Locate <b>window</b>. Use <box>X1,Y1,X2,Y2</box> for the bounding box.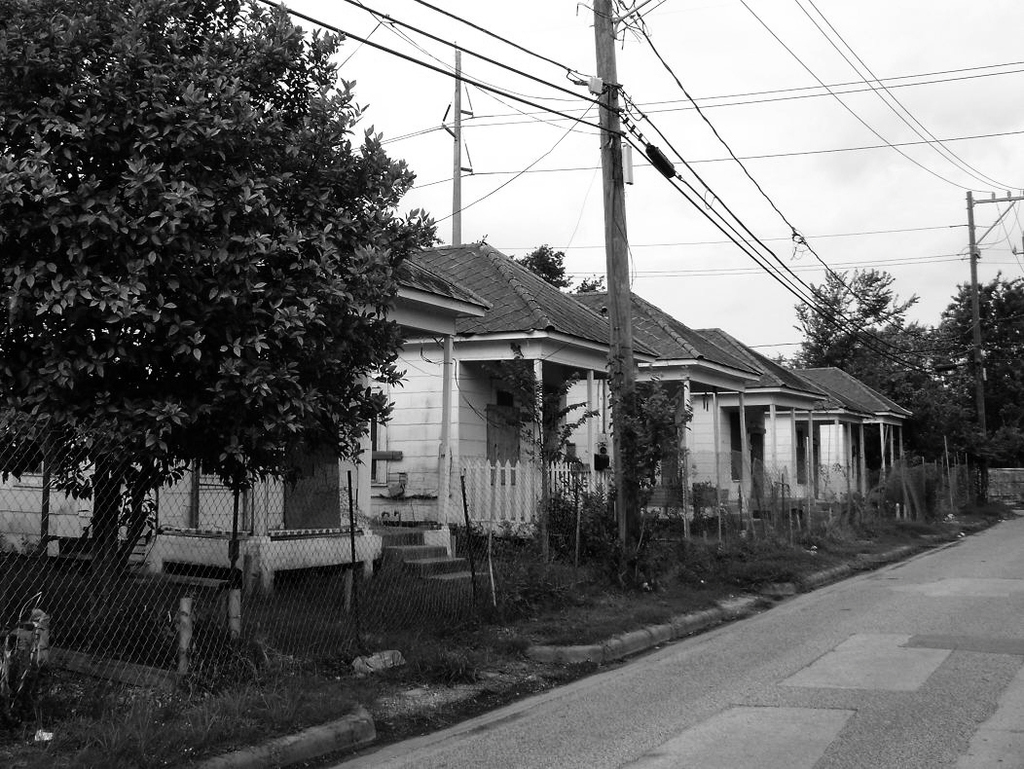
<box>488,396,520,491</box>.
